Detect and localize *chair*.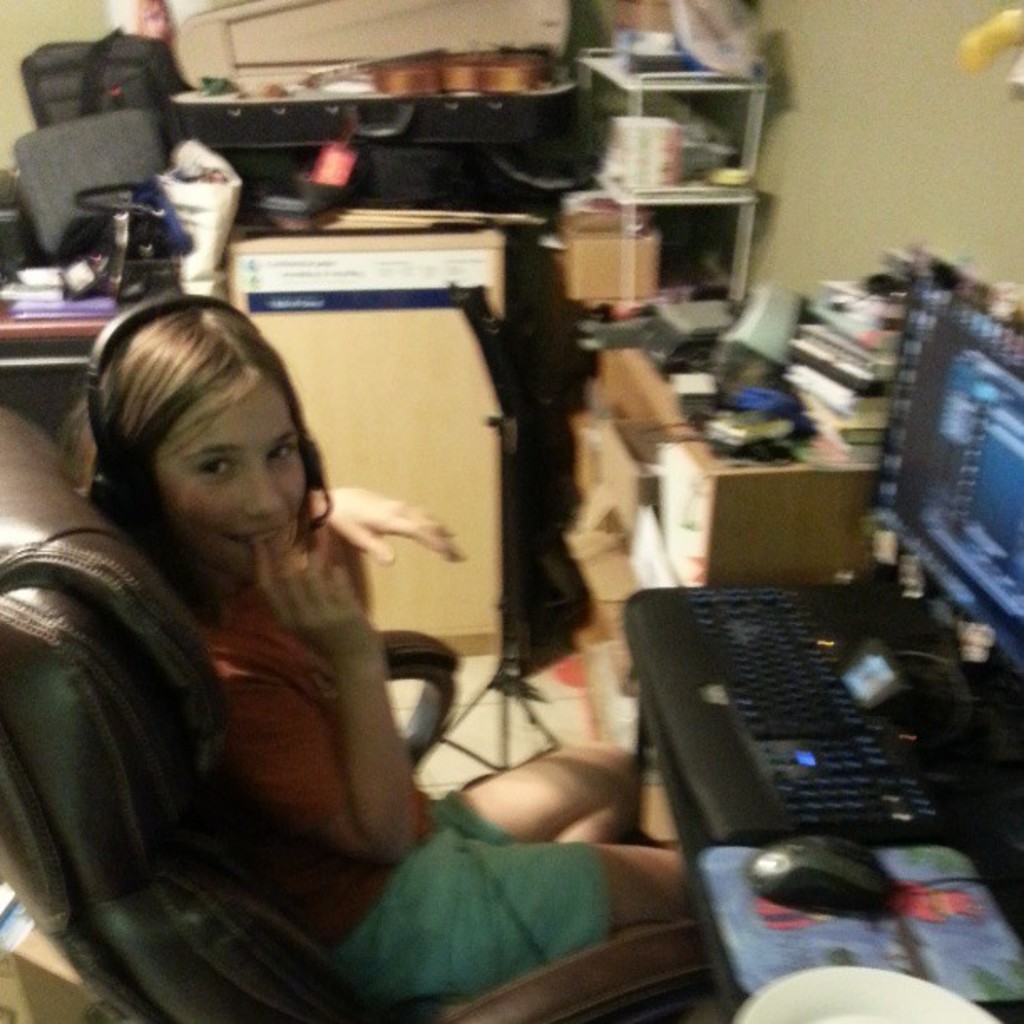
Localized at (2,104,177,261).
